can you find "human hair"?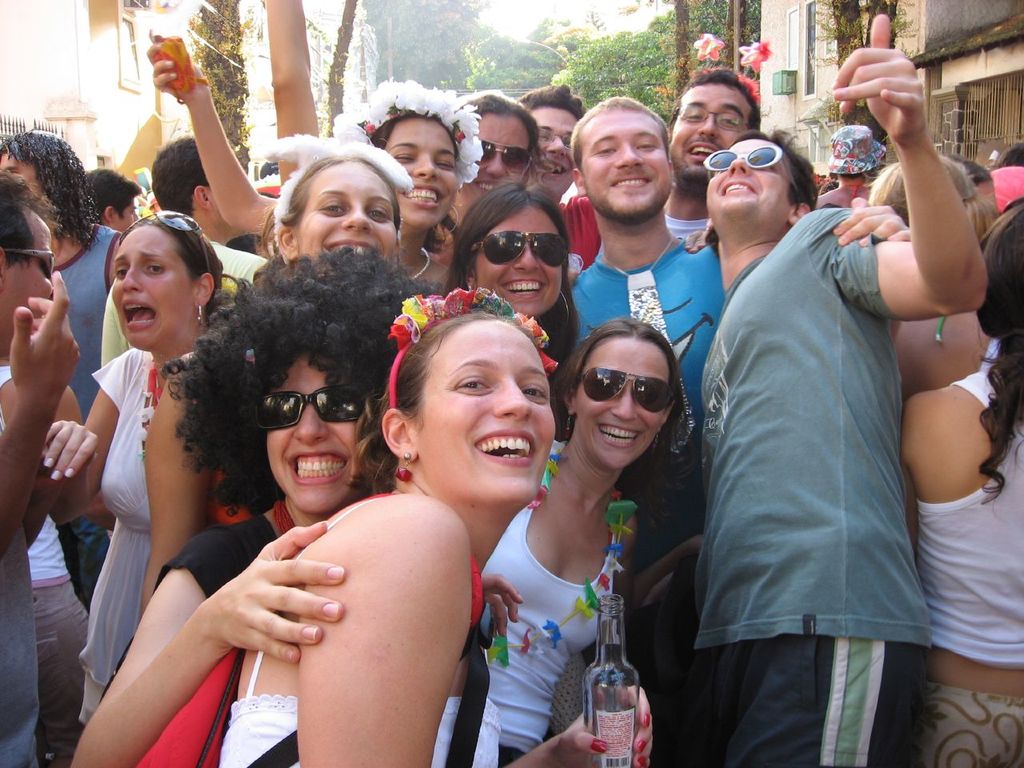
Yes, bounding box: crop(149, 134, 210, 217).
